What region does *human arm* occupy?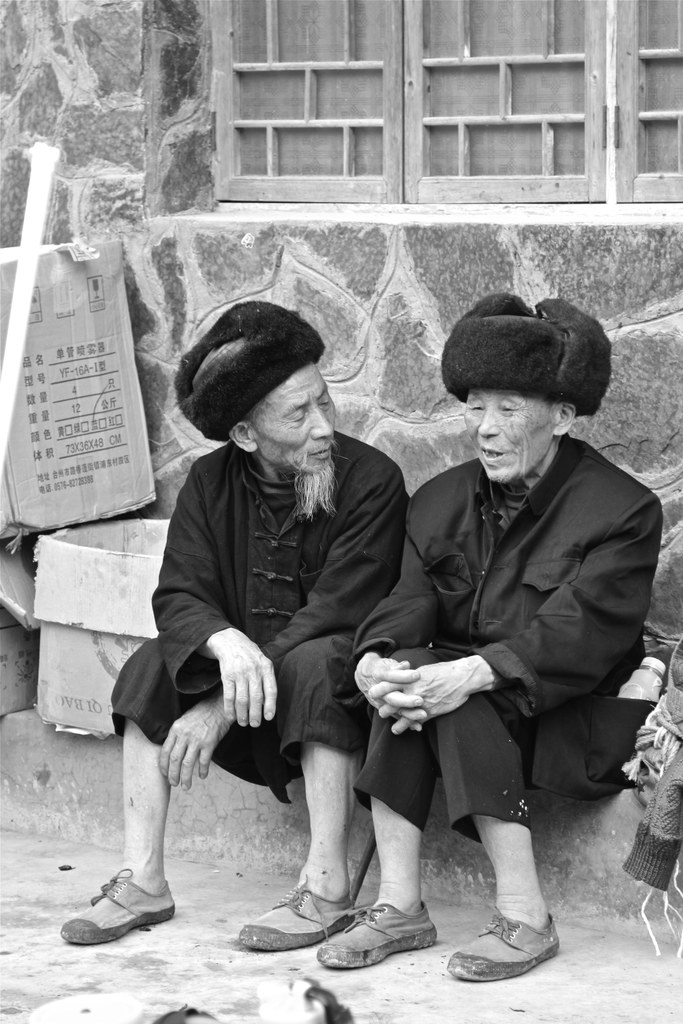
bbox(145, 442, 418, 796).
